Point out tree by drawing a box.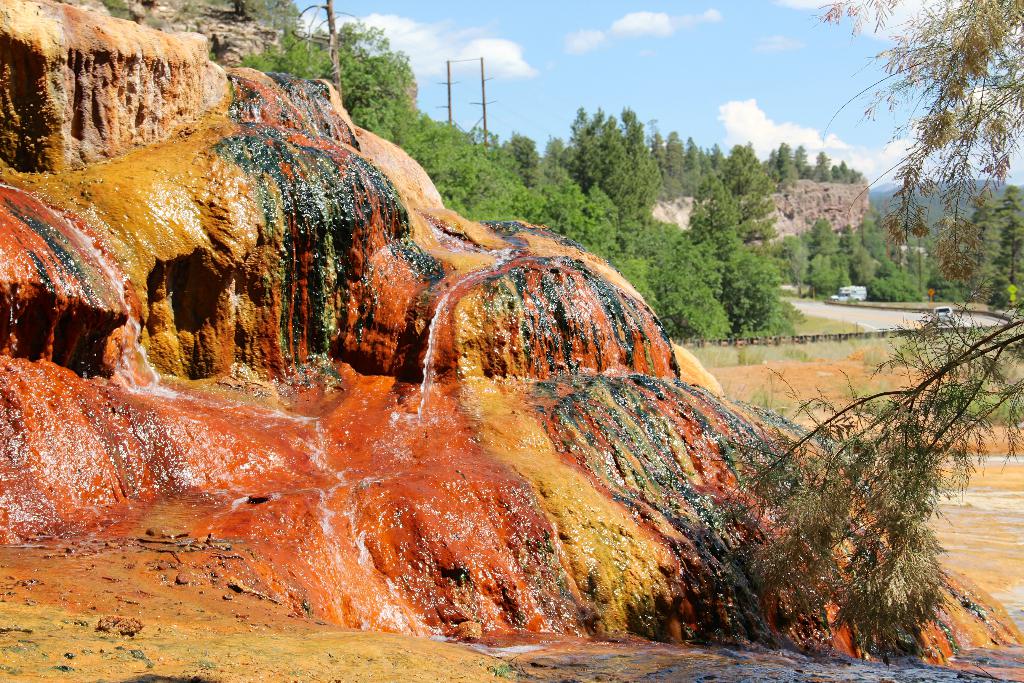
x1=971 y1=180 x2=1023 y2=300.
